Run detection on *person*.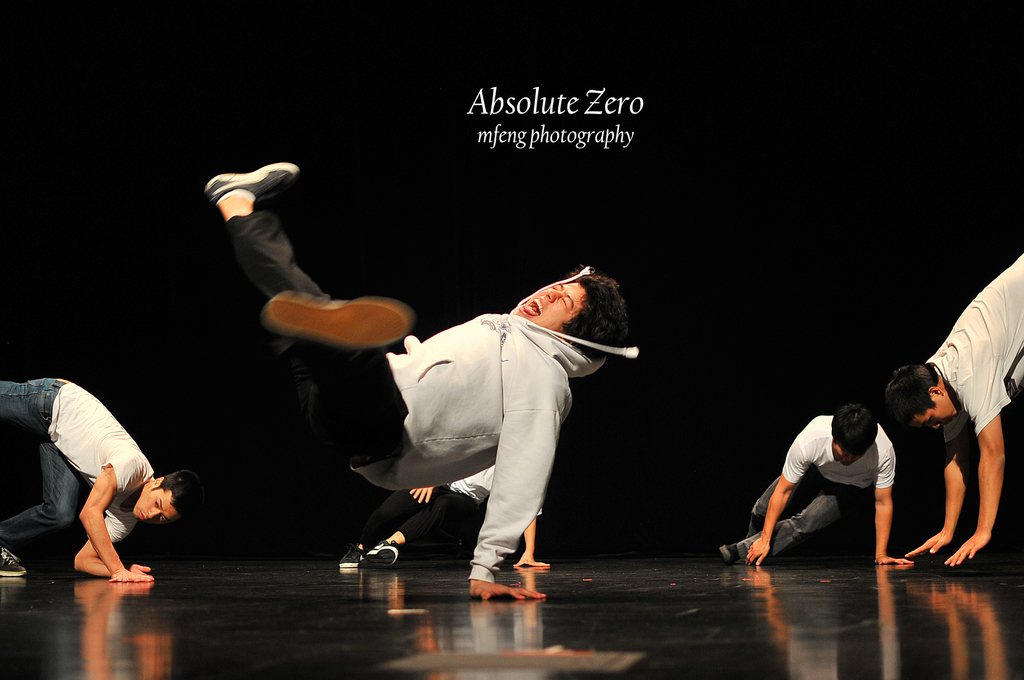
Result: {"x1": 211, "y1": 160, "x2": 640, "y2": 609}.
